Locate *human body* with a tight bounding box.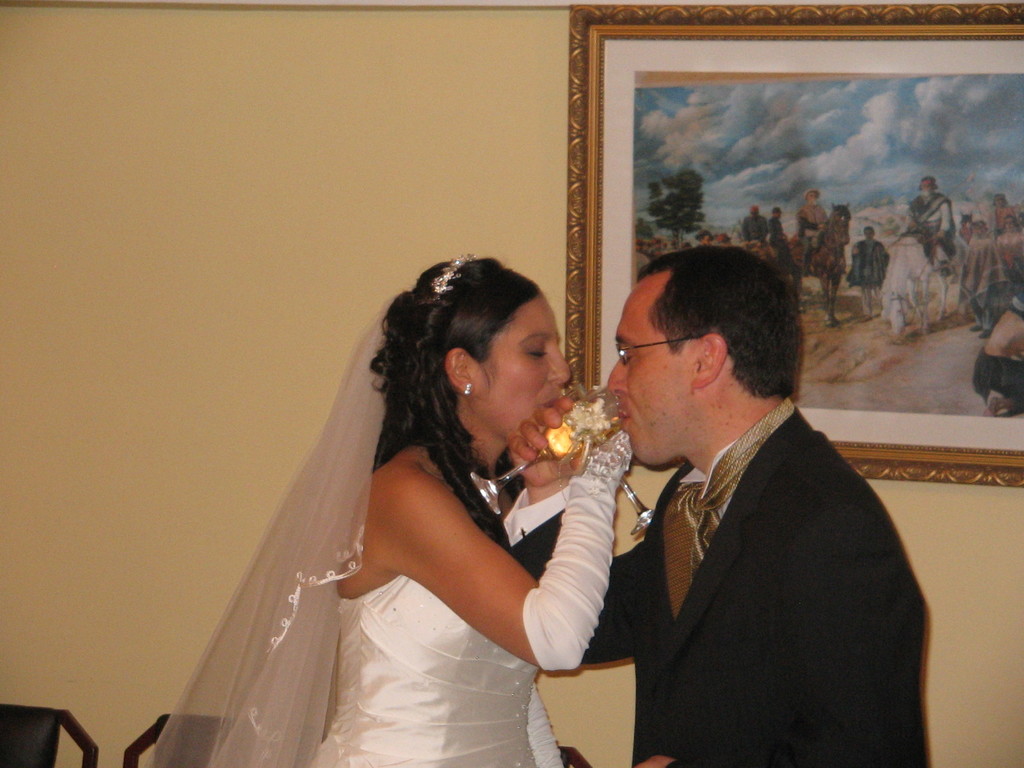
772,205,789,259.
